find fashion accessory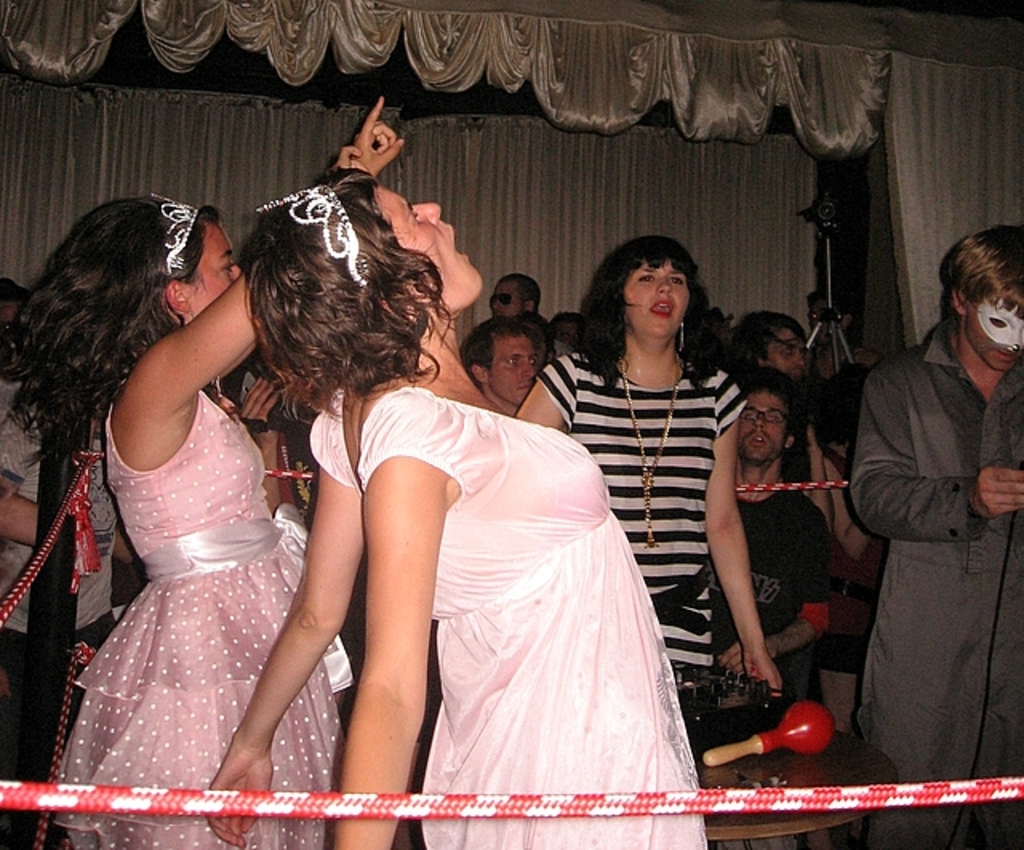
(left=675, top=317, right=688, bottom=351)
